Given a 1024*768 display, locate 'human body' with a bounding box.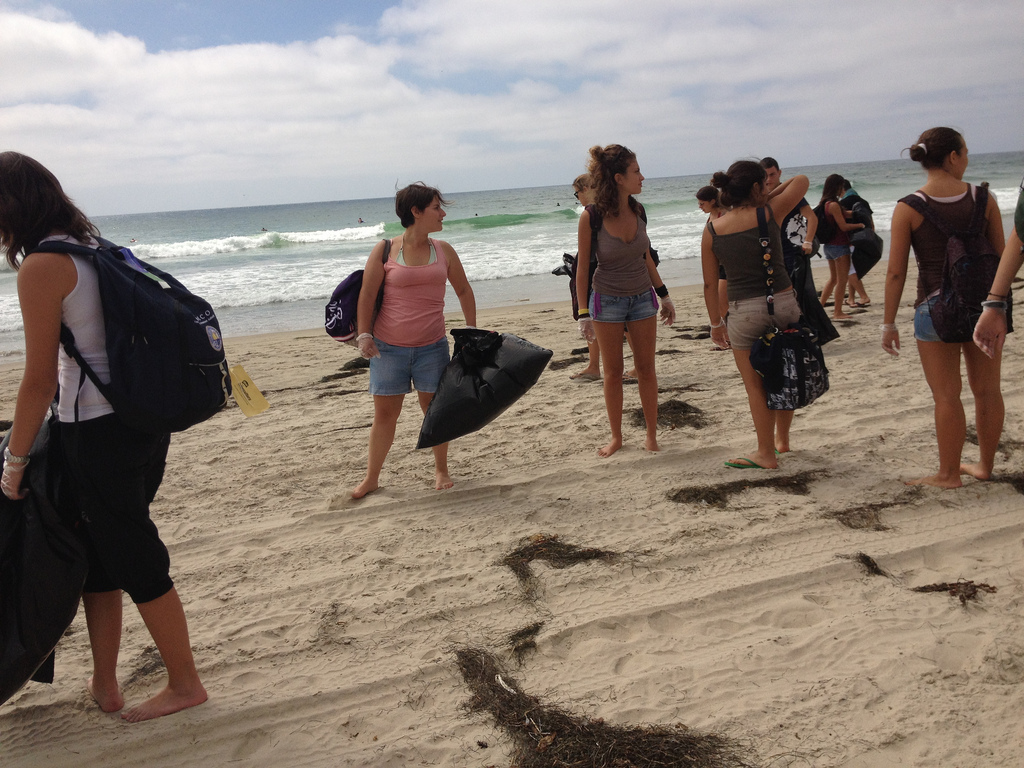
Located: [left=698, top=175, right=808, bottom=467].
